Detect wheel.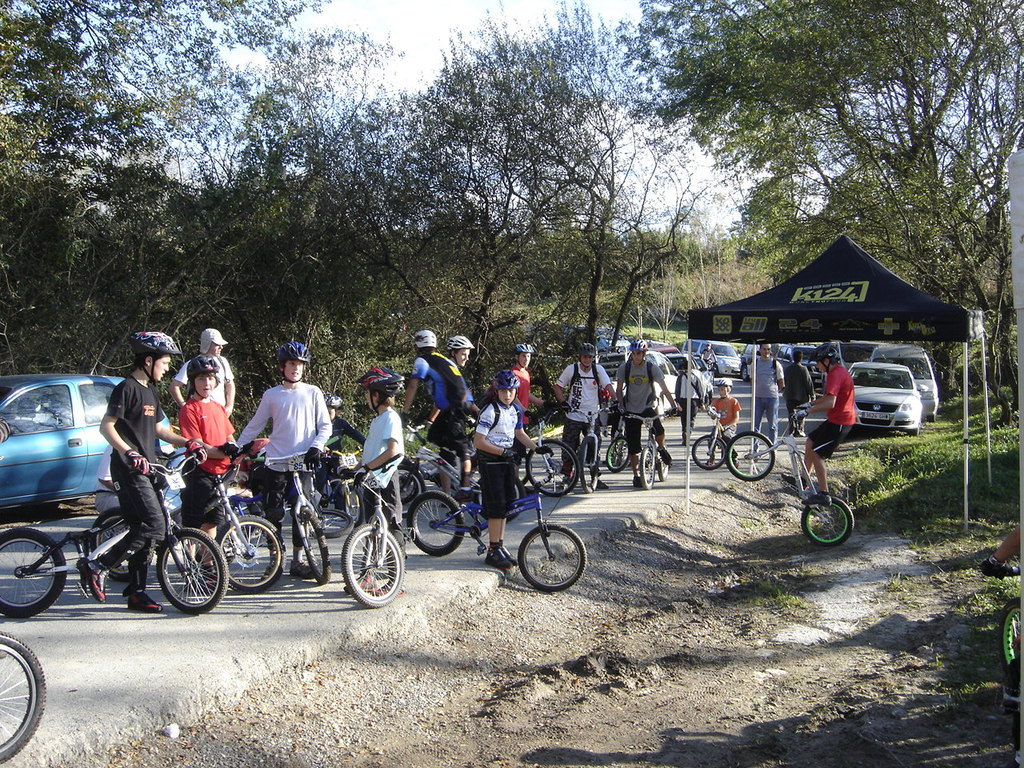
Detected at [582,438,597,494].
